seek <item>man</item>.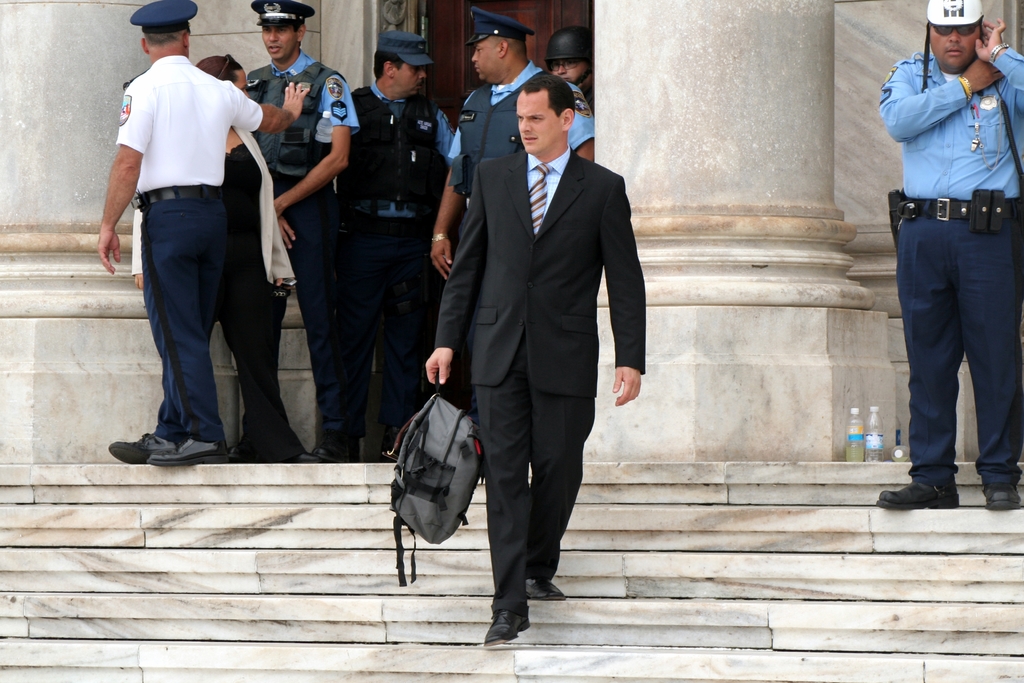
334 31 462 461.
